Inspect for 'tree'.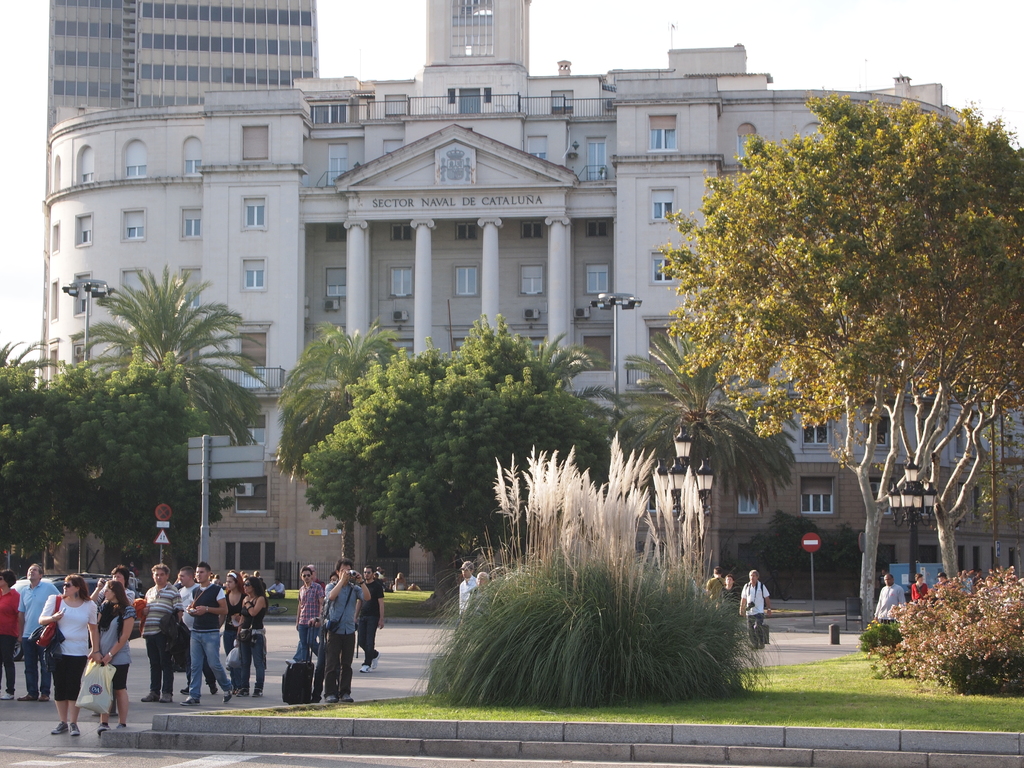
Inspection: box=[644, 51, 1006, 601].
